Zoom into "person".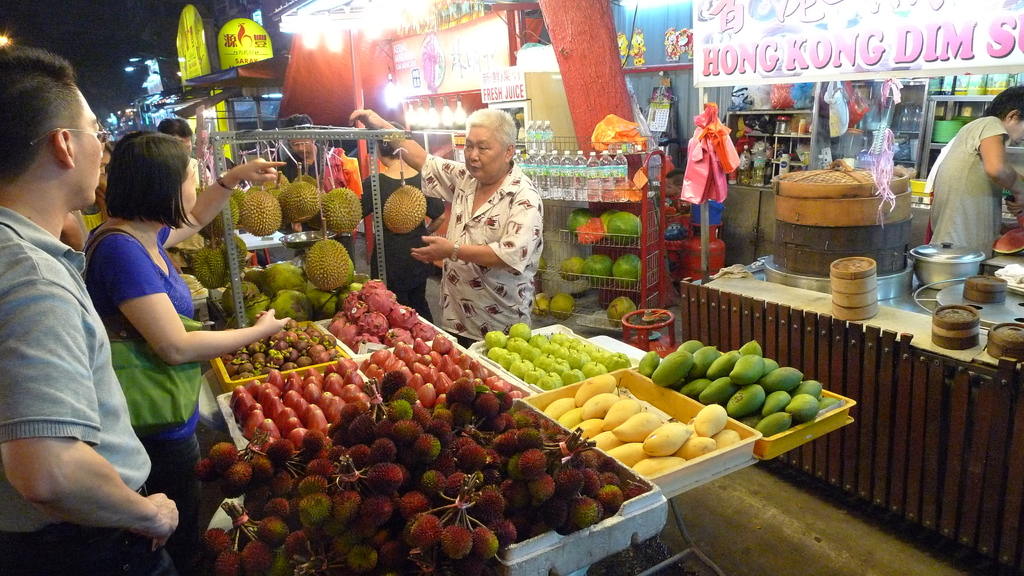
Zoom target: (left=347, top=103, right=552, bottom=346).
